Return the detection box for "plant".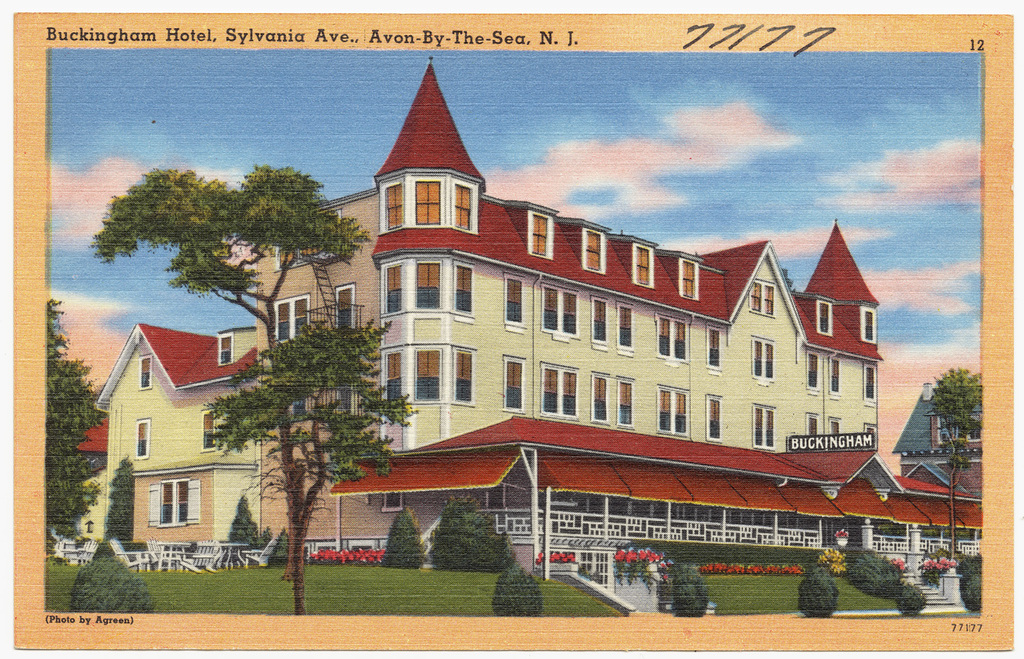
<region>674, 557, 707, 619</region>.
